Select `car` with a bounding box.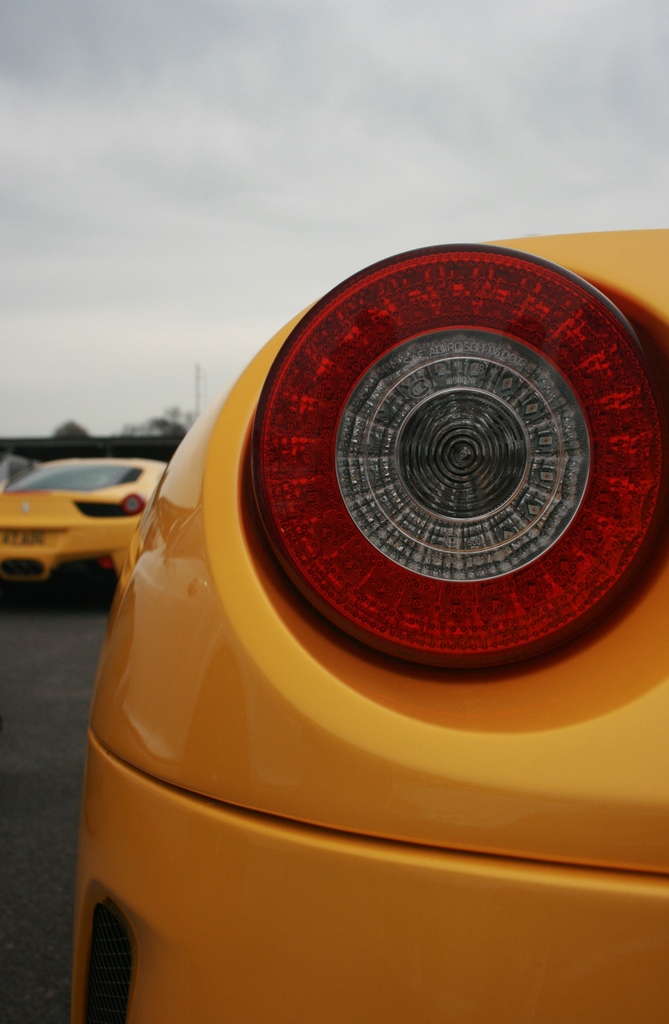
detection(0, 454, 177, 605).
